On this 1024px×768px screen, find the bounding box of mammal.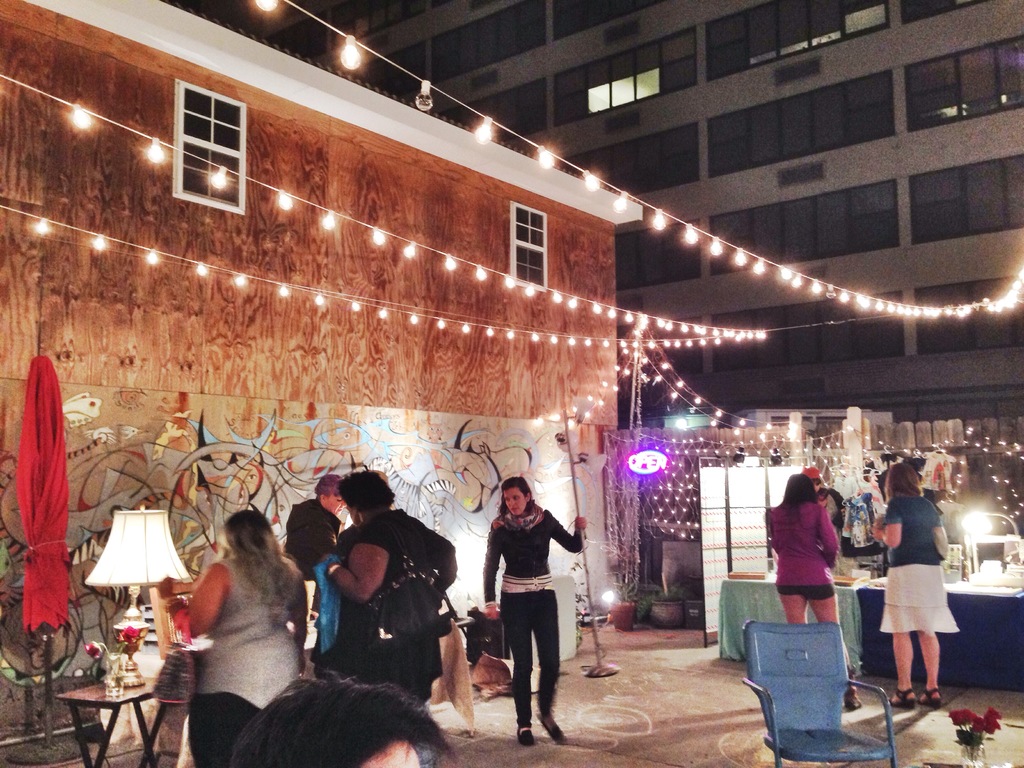
Bounding box: <region>806, 466, 849, 569</region>.
